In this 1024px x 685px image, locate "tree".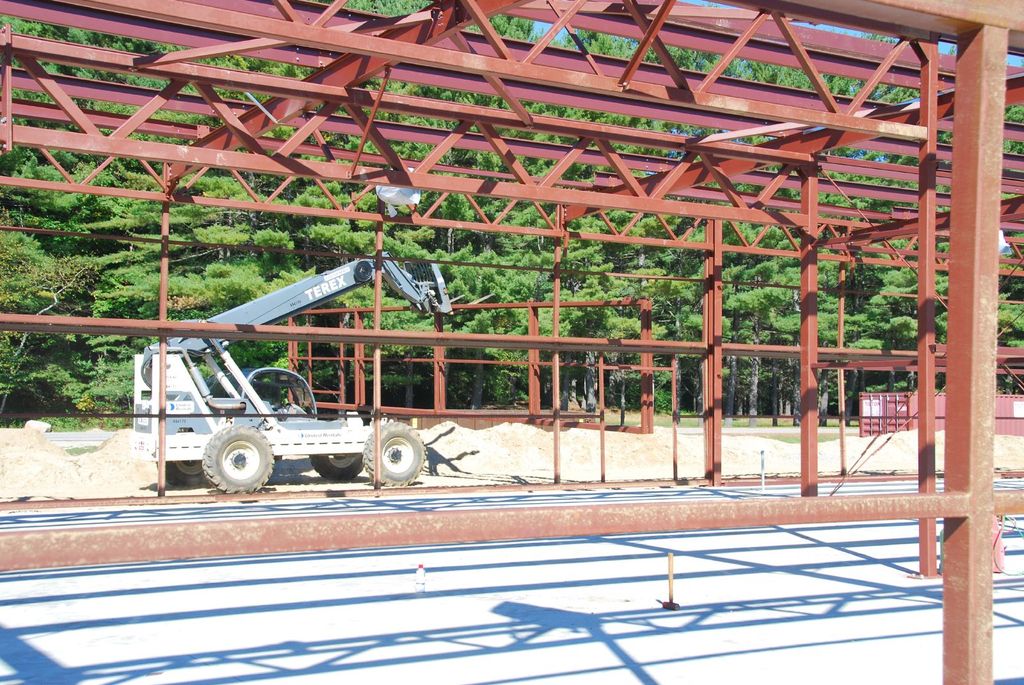
Bounding box: (x1=0, y1=205, x2=106, y2=418).
